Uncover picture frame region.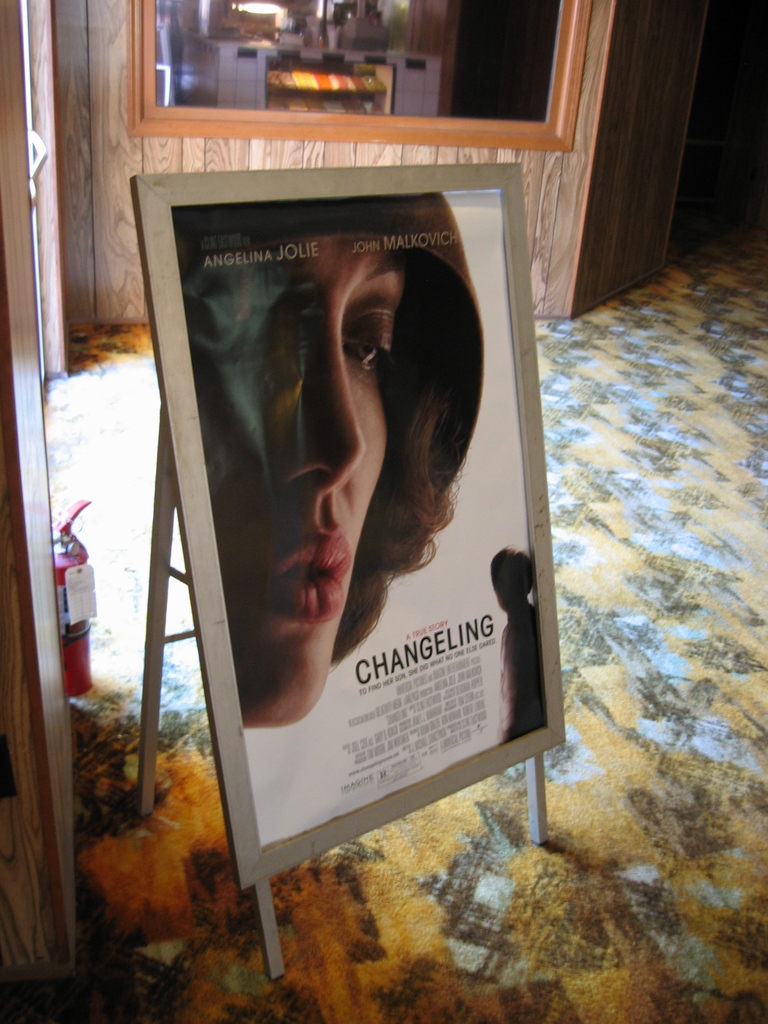
Uncovered: 129:166:570:888.
